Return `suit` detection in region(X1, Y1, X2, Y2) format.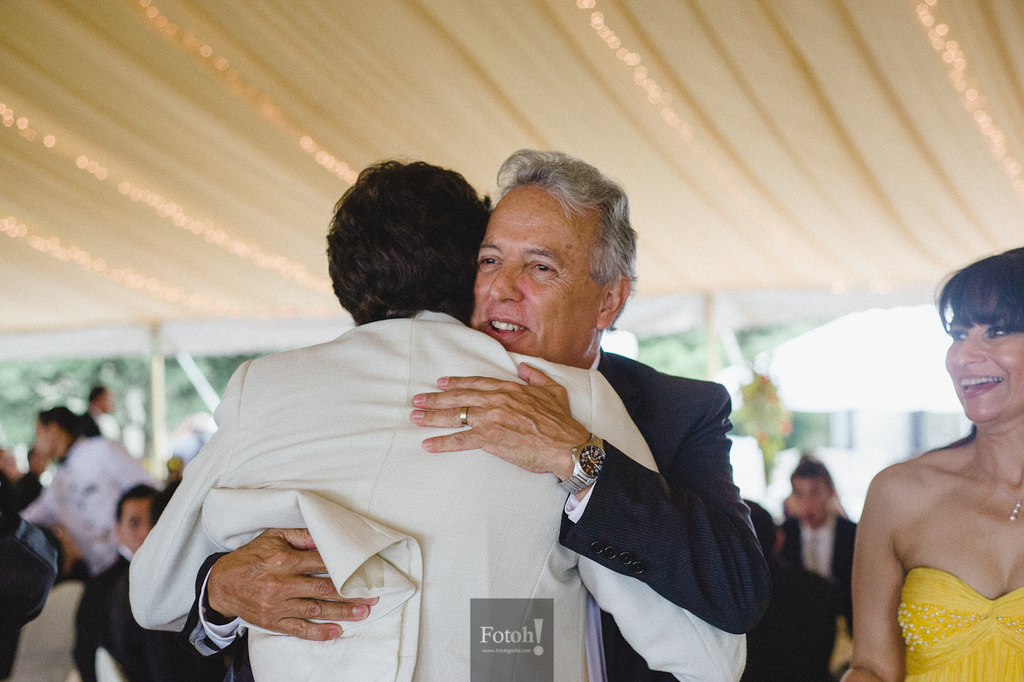
region(778, 512, 859, 641).
